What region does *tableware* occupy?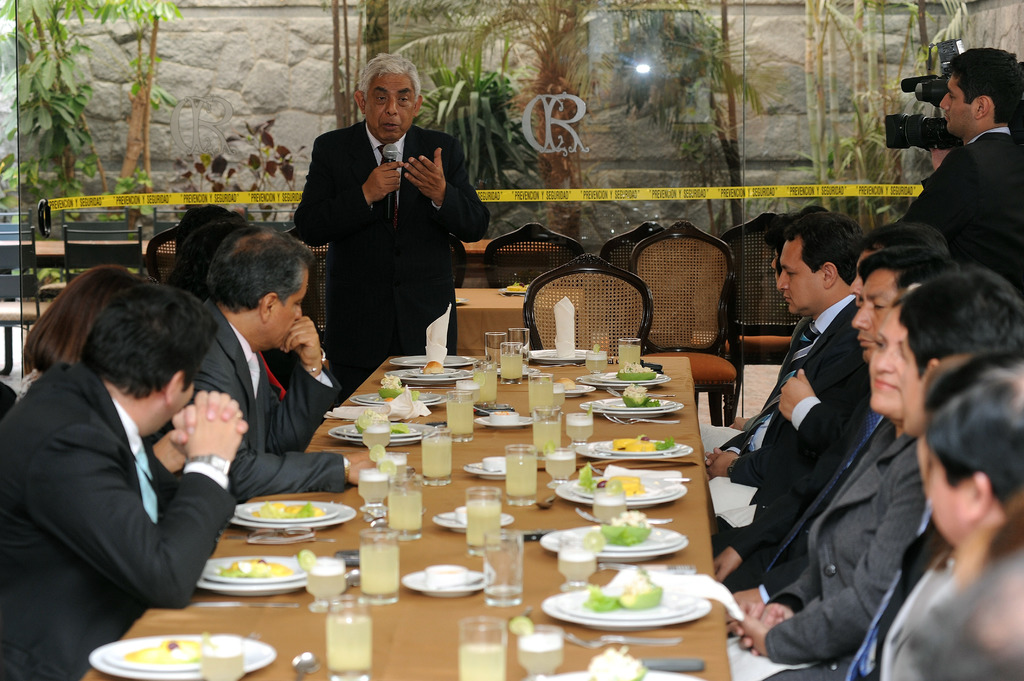
x1=532, y1=405, x2=563, y2=451.
